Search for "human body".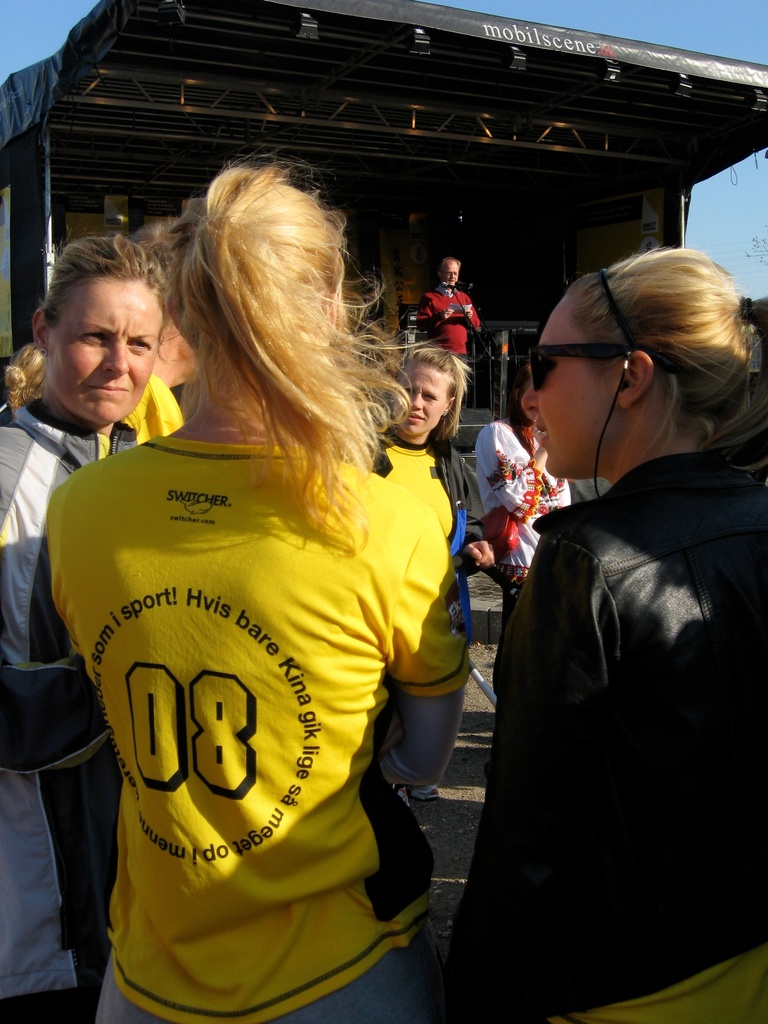
Found at [33,202,479,1023].
